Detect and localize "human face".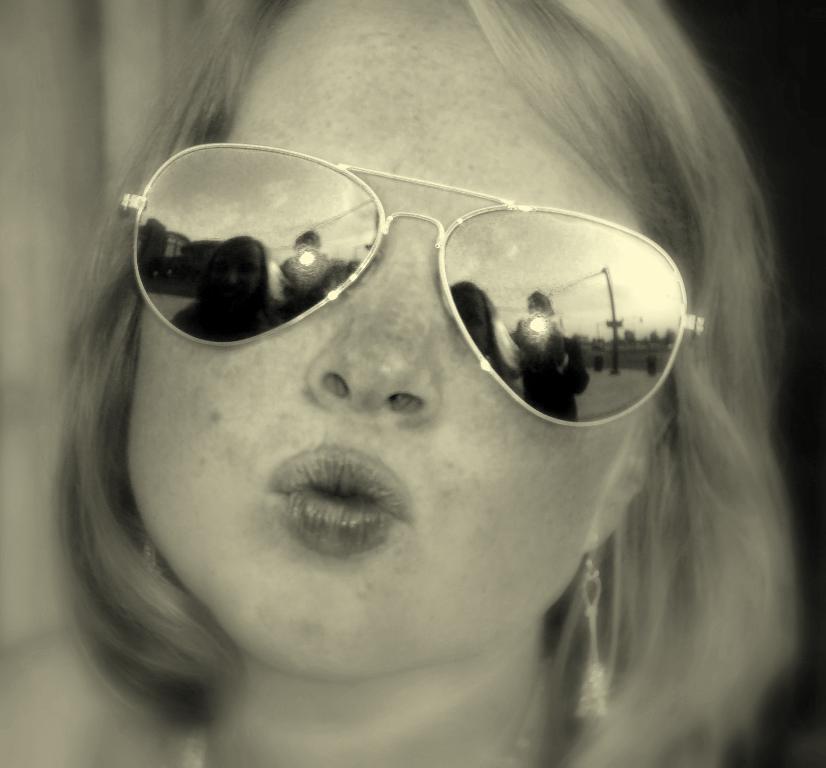
Localized at x1=125 y1=0 x2=653 y2=679.
